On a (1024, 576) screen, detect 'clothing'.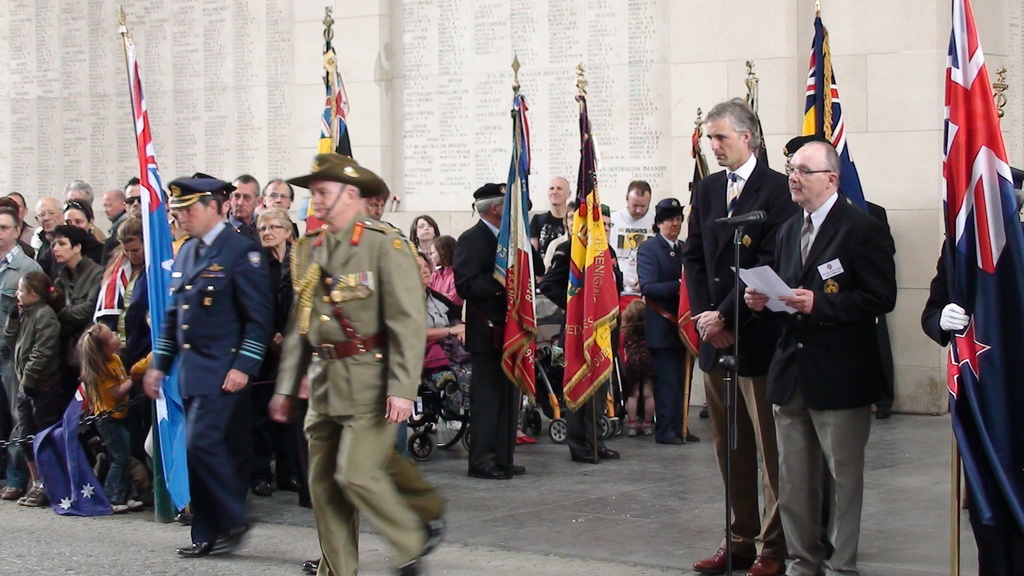
[454,217,517,461].
